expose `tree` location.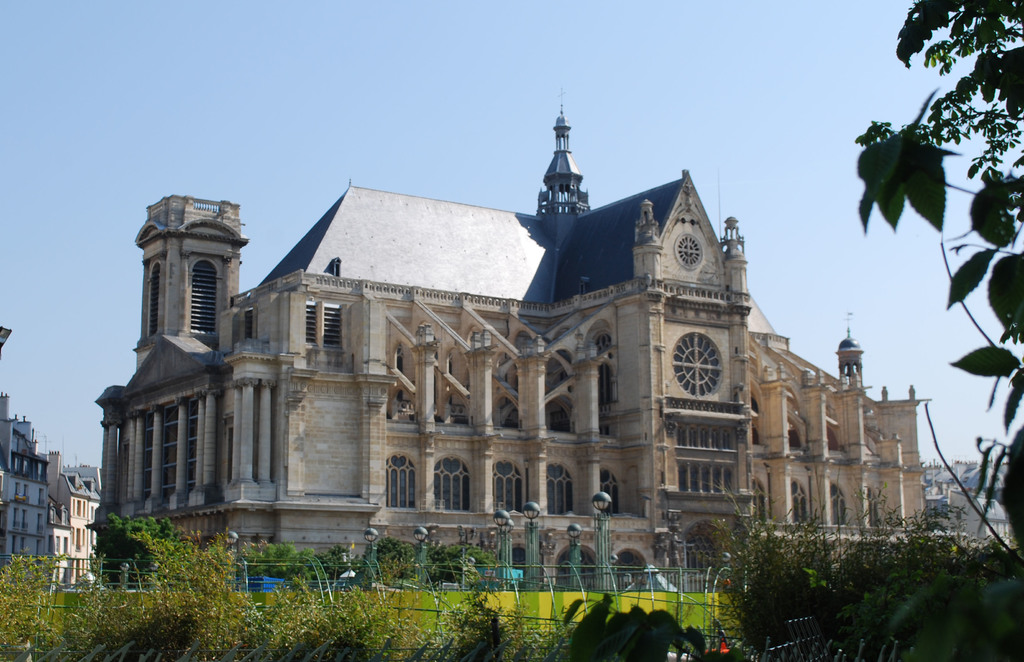
Exposed at box=[824, 21, 1013, 507].
